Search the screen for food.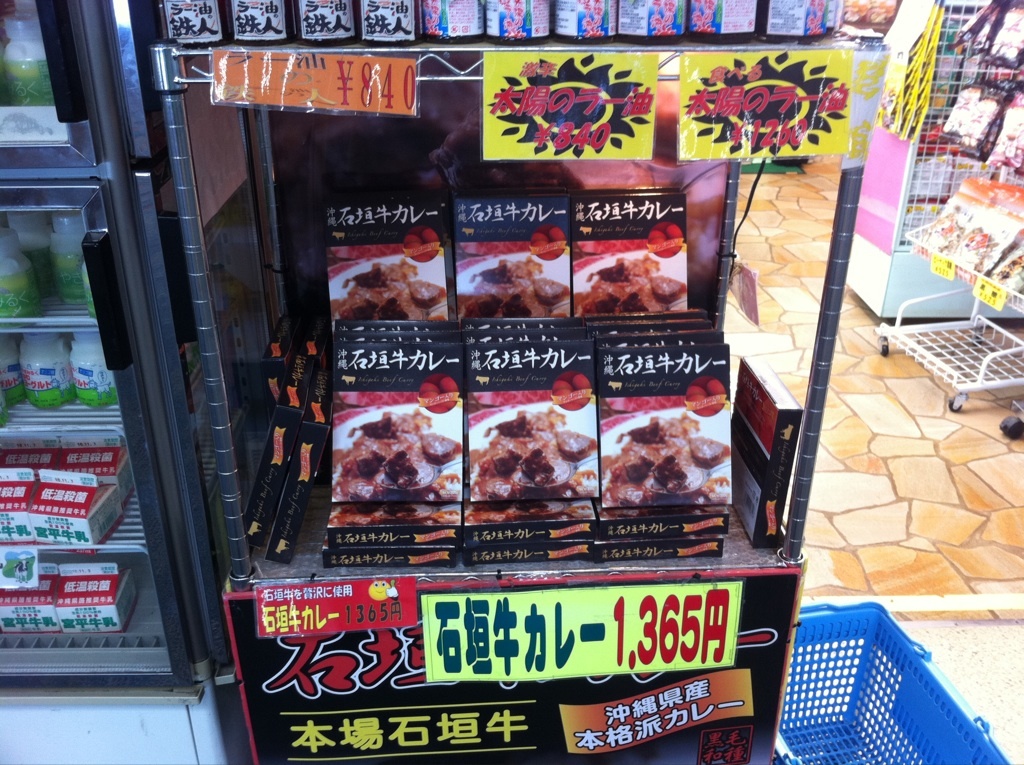
Found at left=329, top=502, right=465, bottom=525.
